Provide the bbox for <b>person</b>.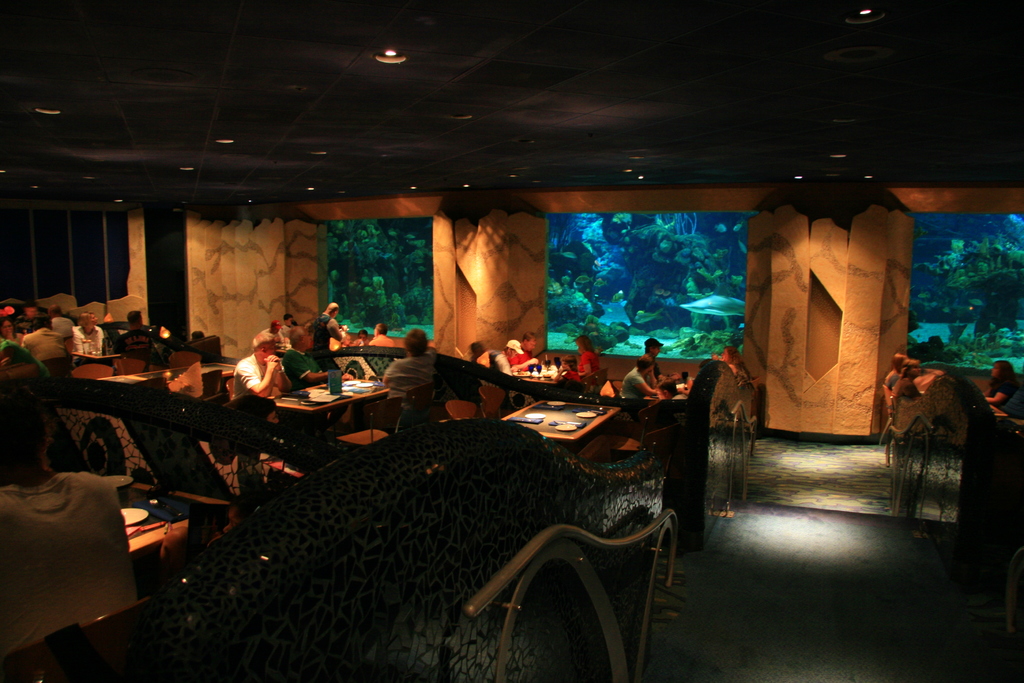
x1=495 y1=339 x2=534 y2=374.
